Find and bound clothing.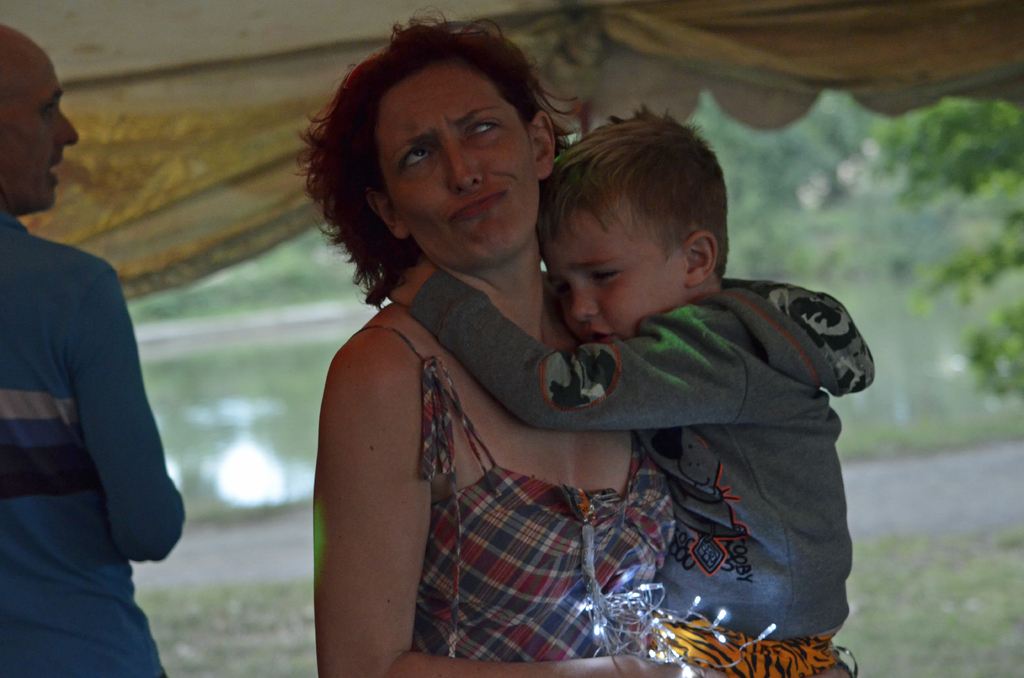
Bound: crop(343, 309, 684, 661).
